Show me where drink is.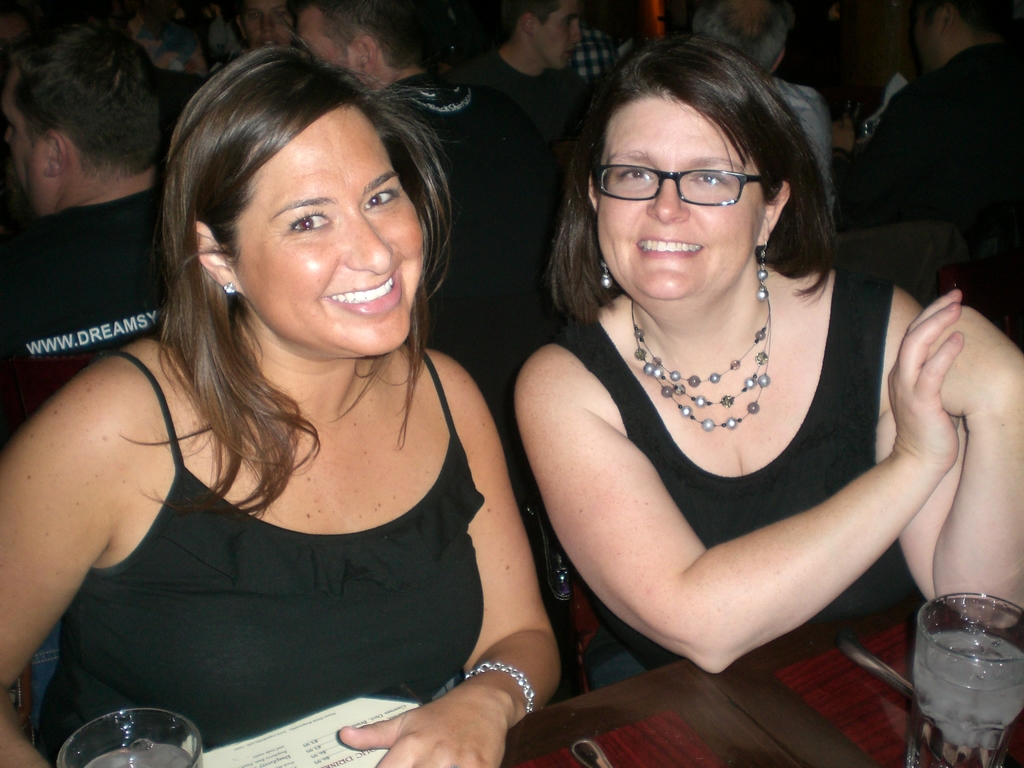
drink is at (84,736,201,767).
